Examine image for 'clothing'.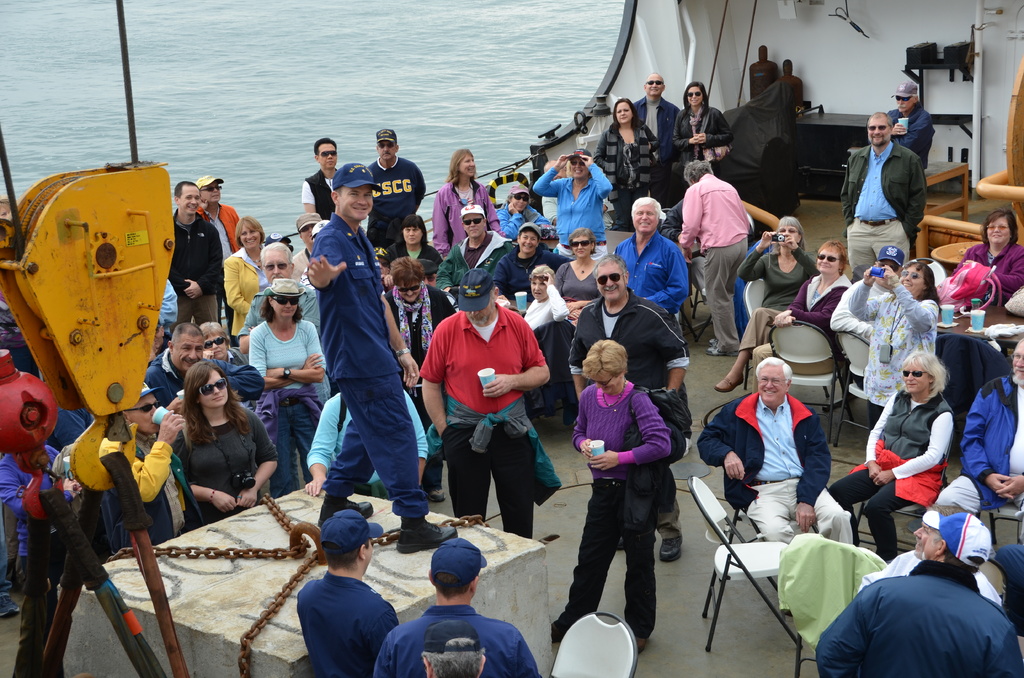
Examination result: rect(998, 543, 1023, 638).
